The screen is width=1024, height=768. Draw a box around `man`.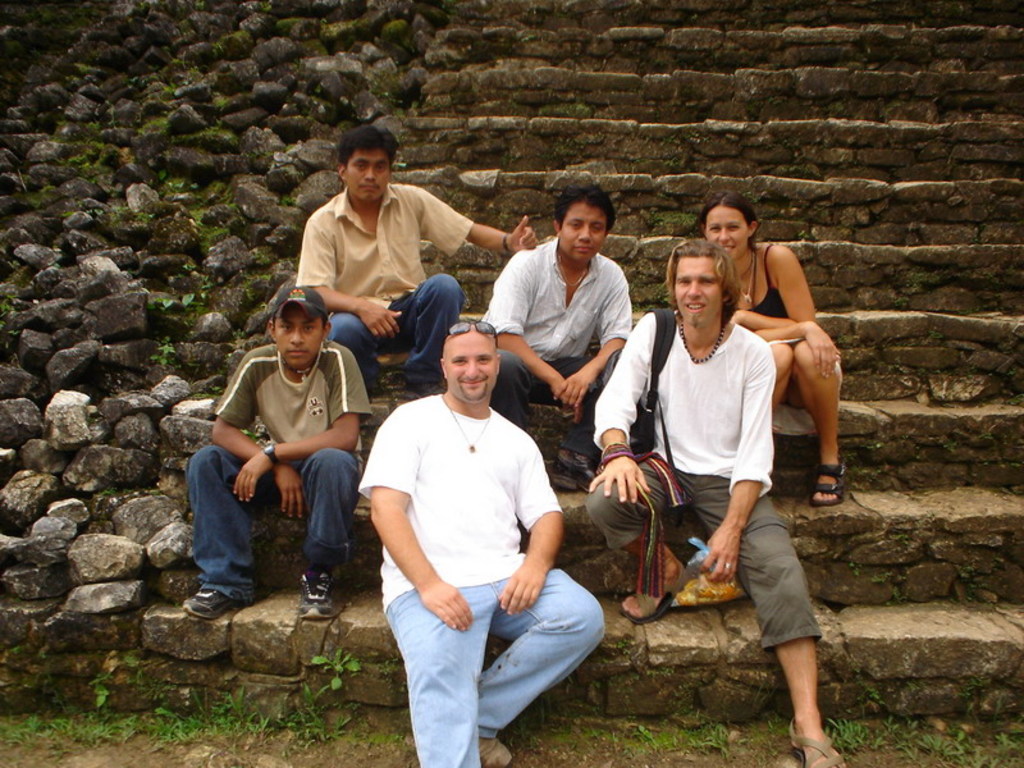
{"left": 184, "top": 279, "right": 375, "bottom": 616}.
